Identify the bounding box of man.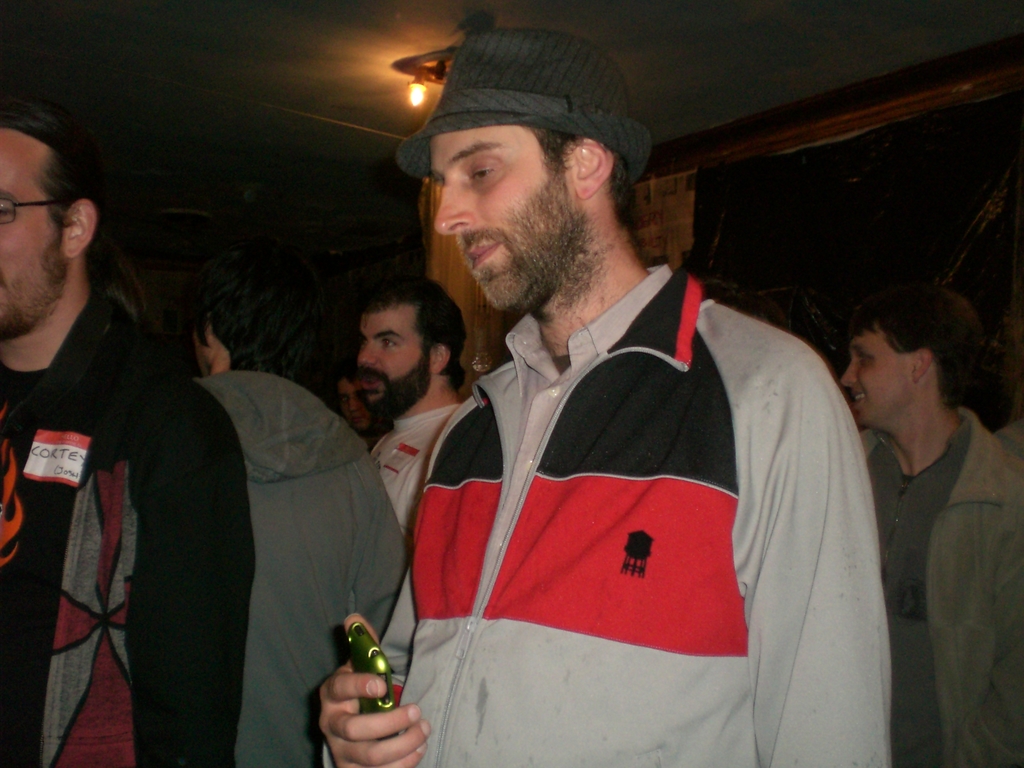
(0, 93, 251, 767).
